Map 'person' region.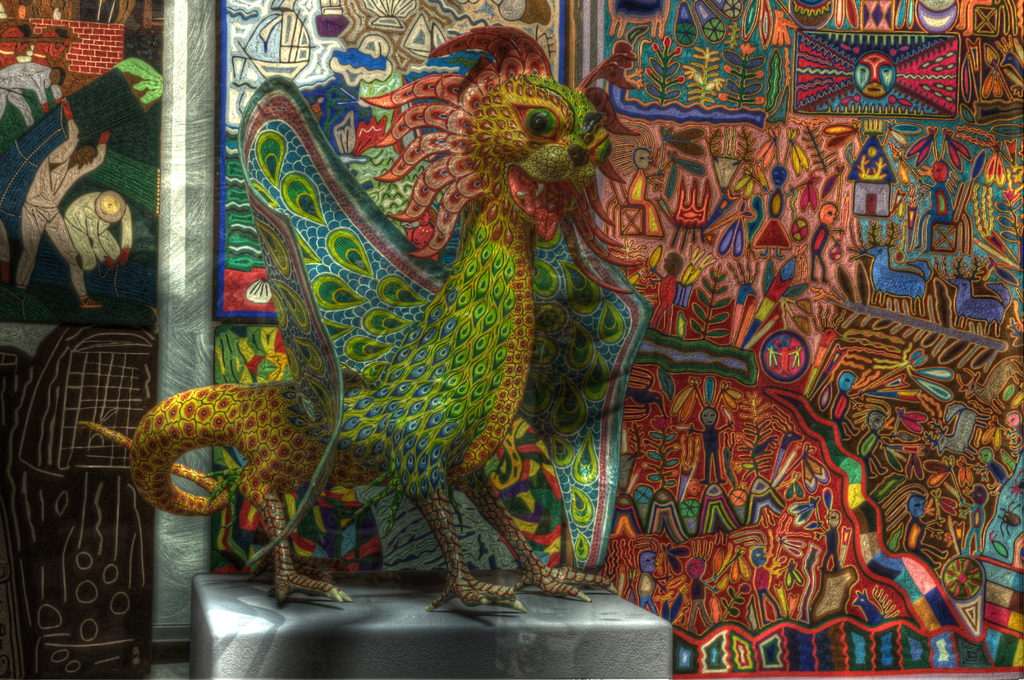
Mapped to (647, 243, 683, 335).
